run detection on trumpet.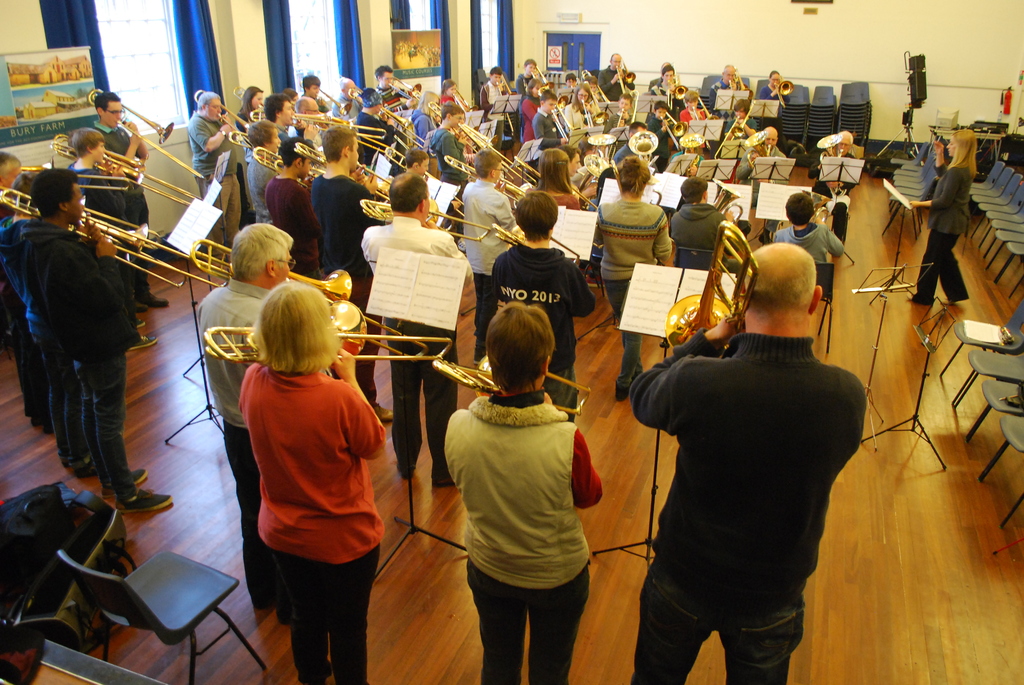
Result: 495 217 586 272.
